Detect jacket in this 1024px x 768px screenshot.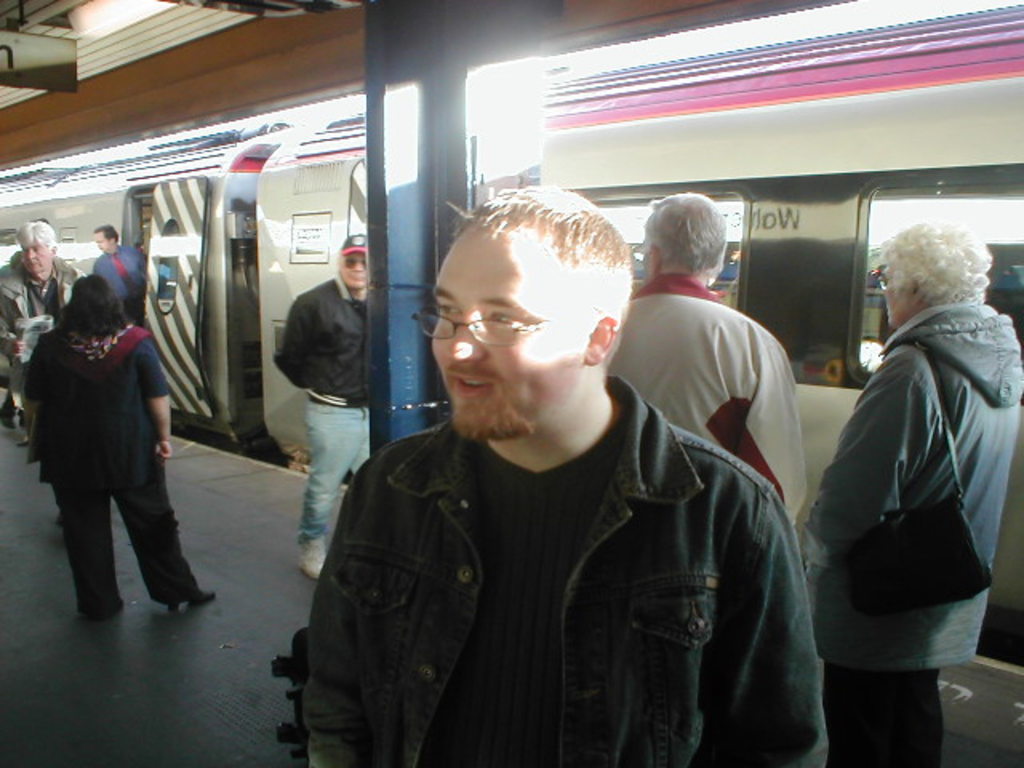
Detection: 270 274 373 410.
